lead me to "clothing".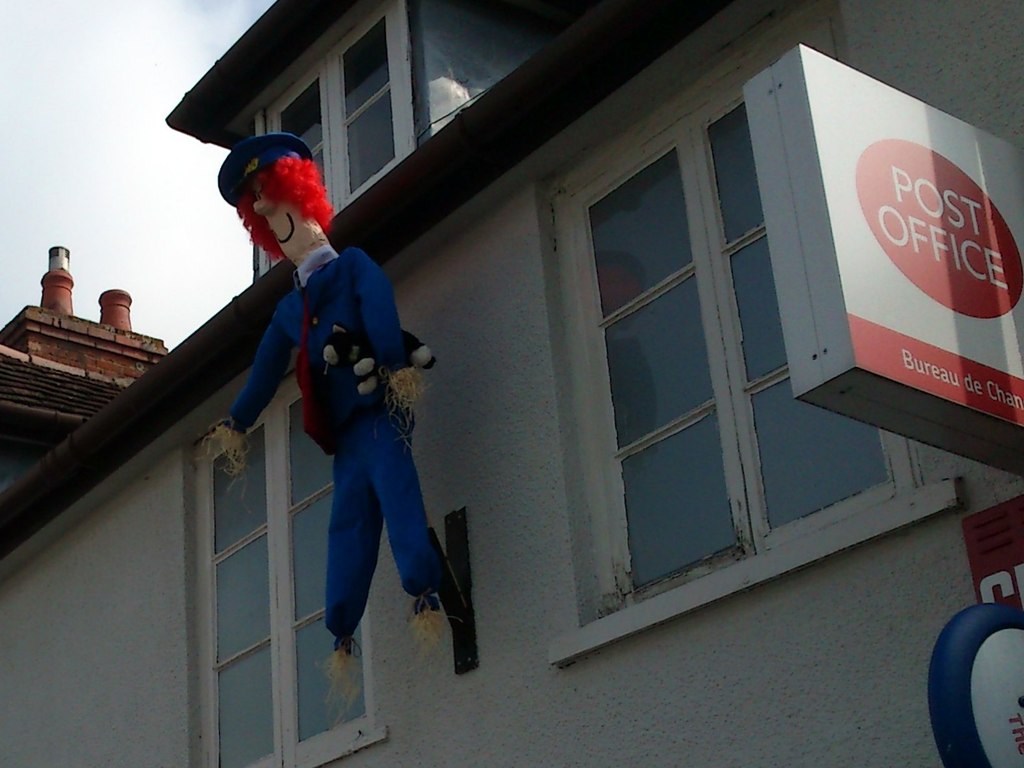
Lead to [262,211,448,630].
